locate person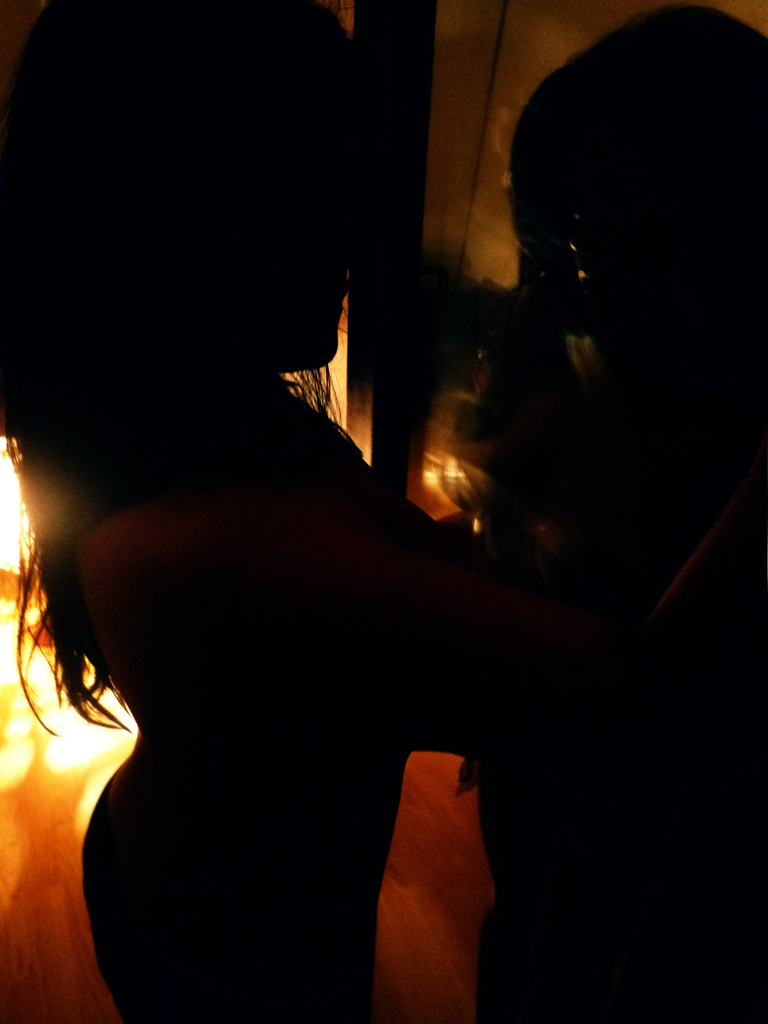
[left=0, top=0, right=458, bottom=1023]
